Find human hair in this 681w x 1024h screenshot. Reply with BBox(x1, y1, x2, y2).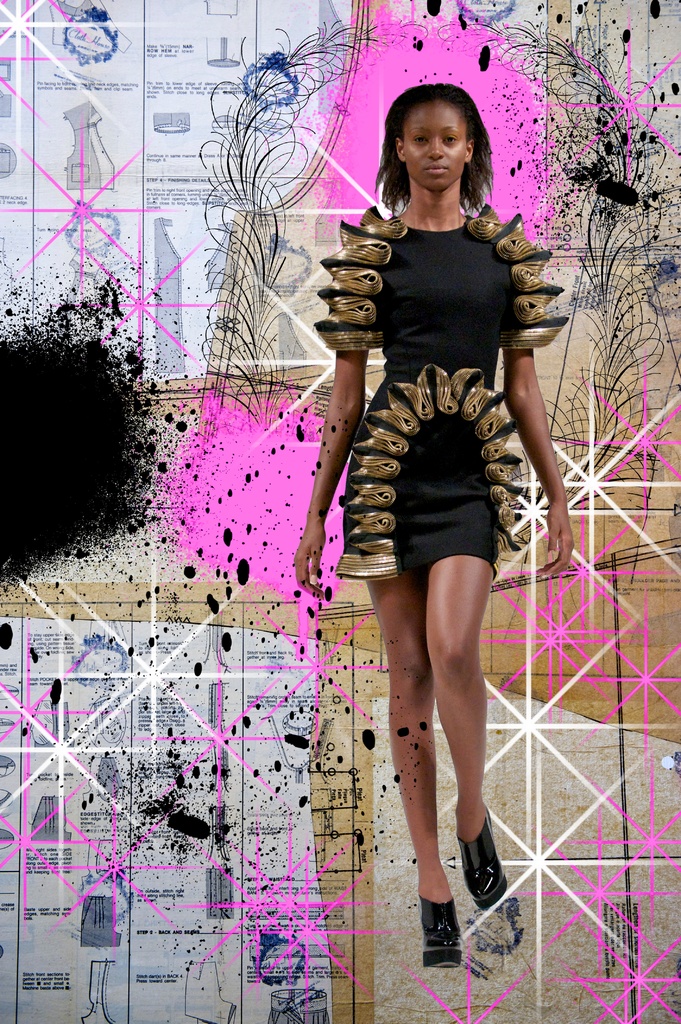
BBox(373, 81, 502, 219).
